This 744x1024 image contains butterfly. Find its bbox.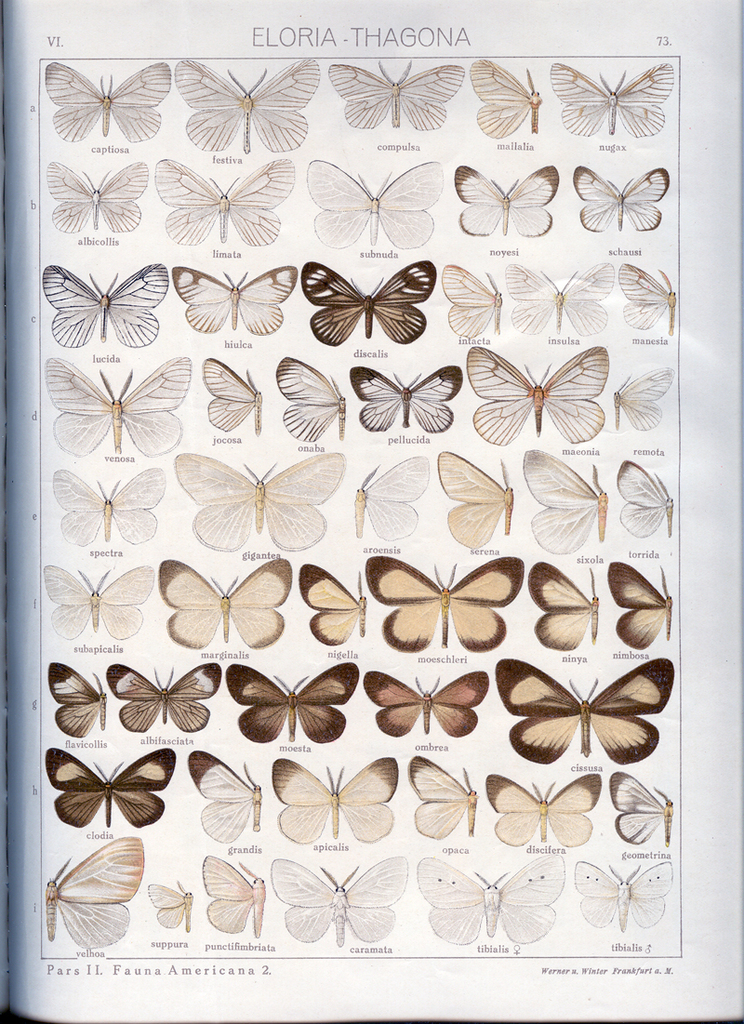
bbox=[98, 657, 227, 740].
